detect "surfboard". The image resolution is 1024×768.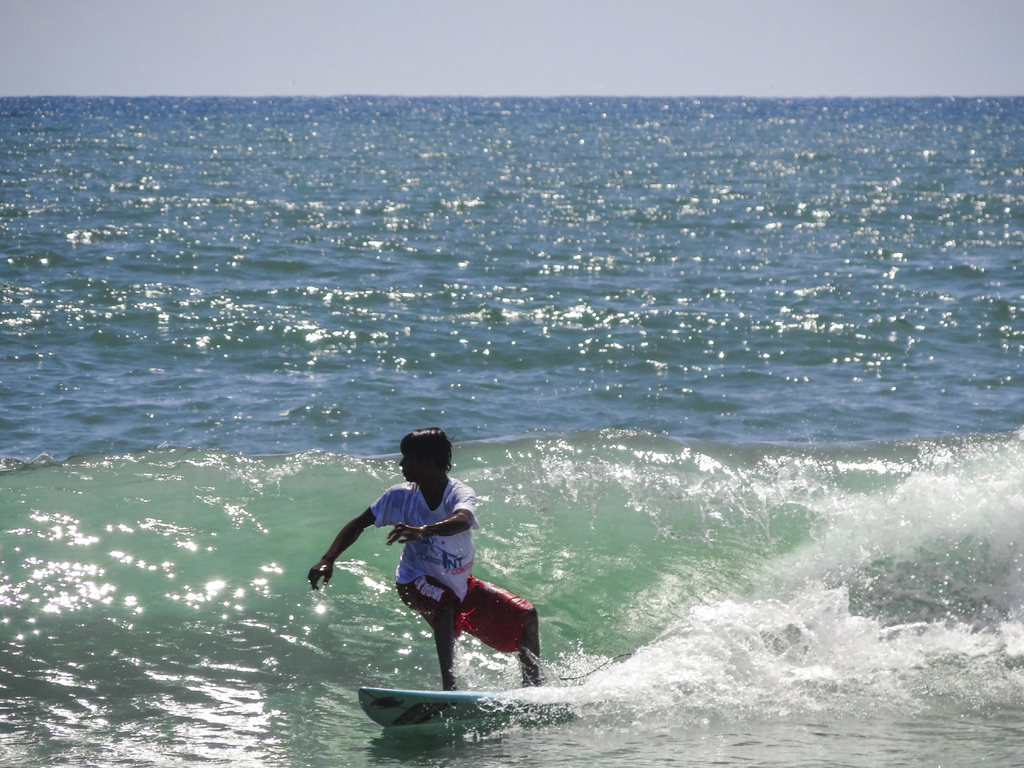
bbox(358, 687, 573, 730).
